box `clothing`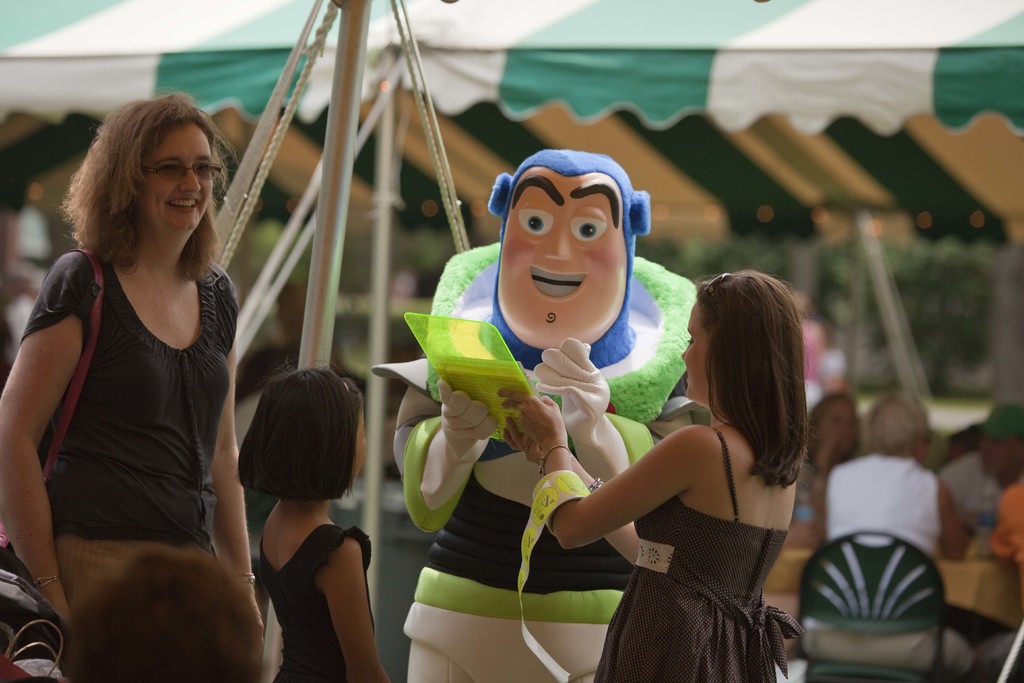
249 518 383 682
